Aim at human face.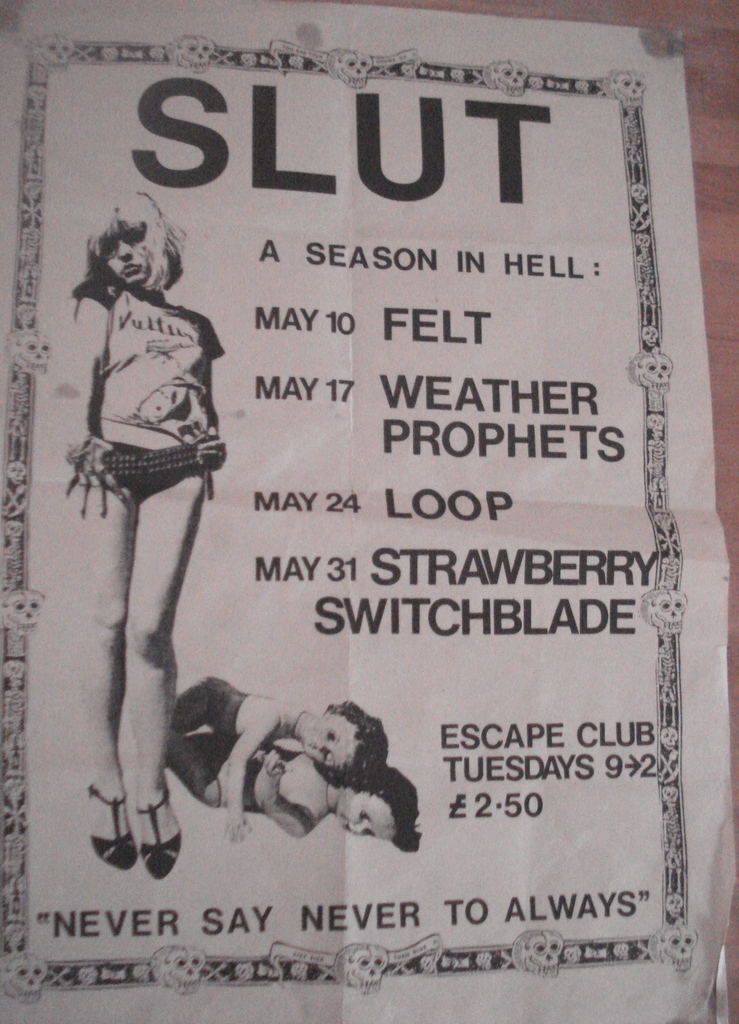
Aimed at [303,717,361,765].
